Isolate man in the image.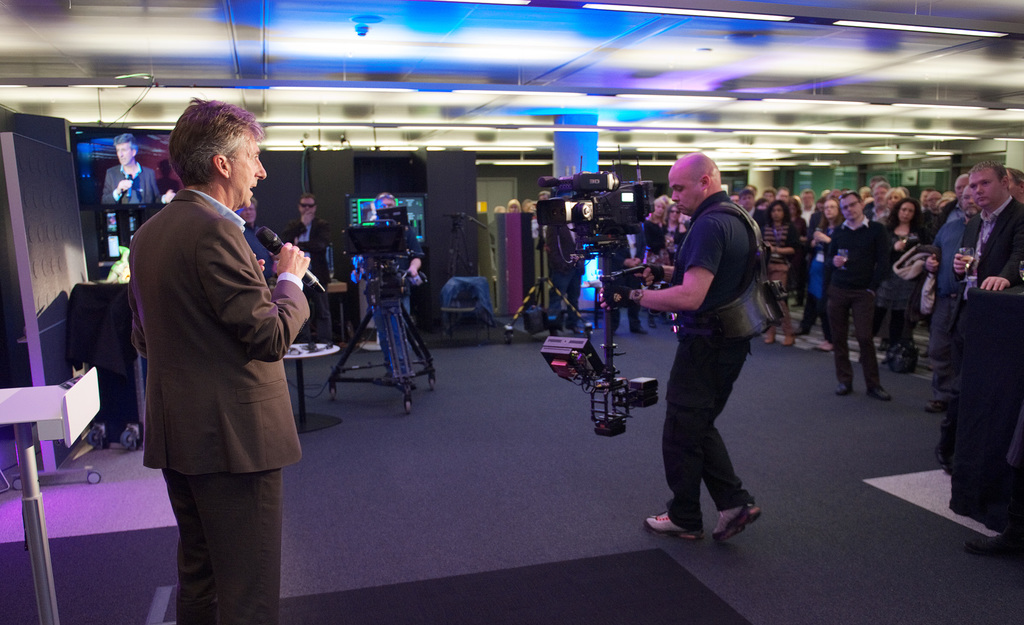
Isolated region: left=930, top=186, right=997, bottom=398.
